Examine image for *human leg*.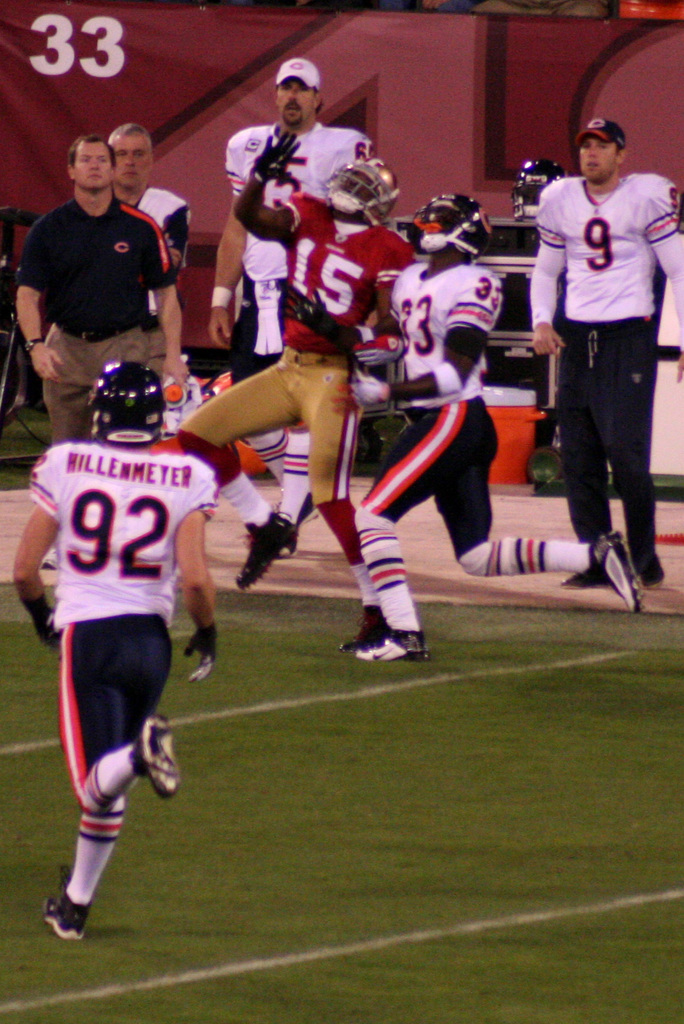
Examination result: [224,275,322,560].
